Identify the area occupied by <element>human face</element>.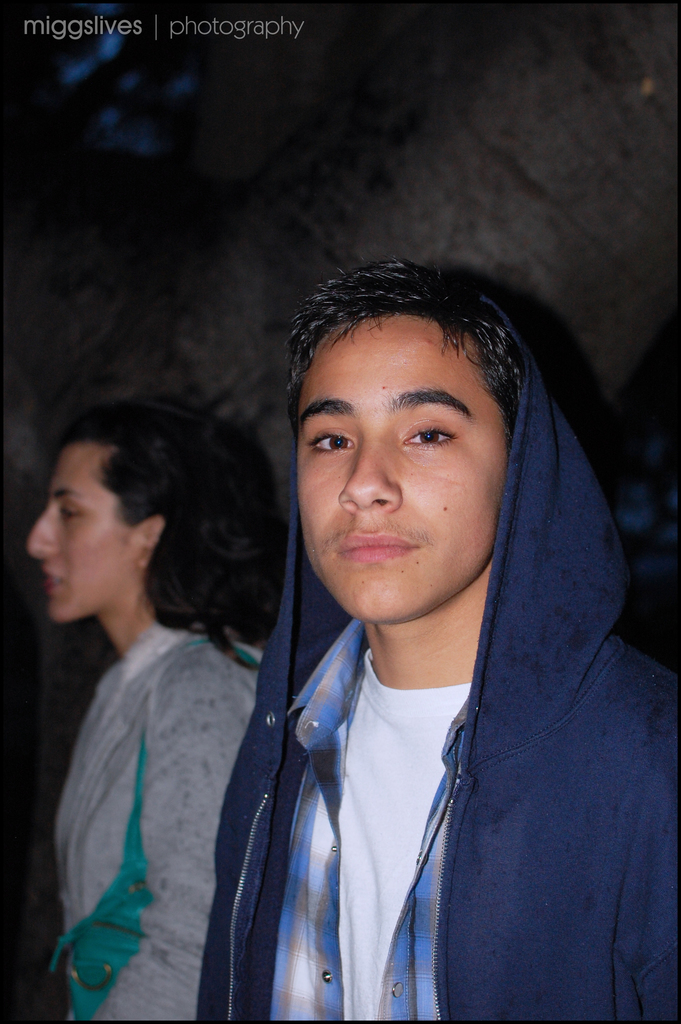
Area: 31, 447, 142, 627.
